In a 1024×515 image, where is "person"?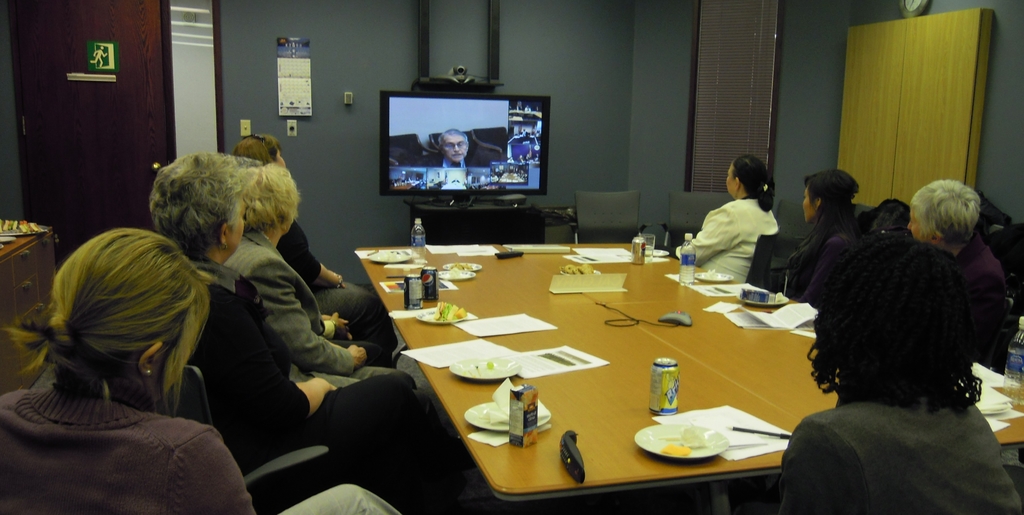
(left=689, top=151, right=794, bottom=305).
